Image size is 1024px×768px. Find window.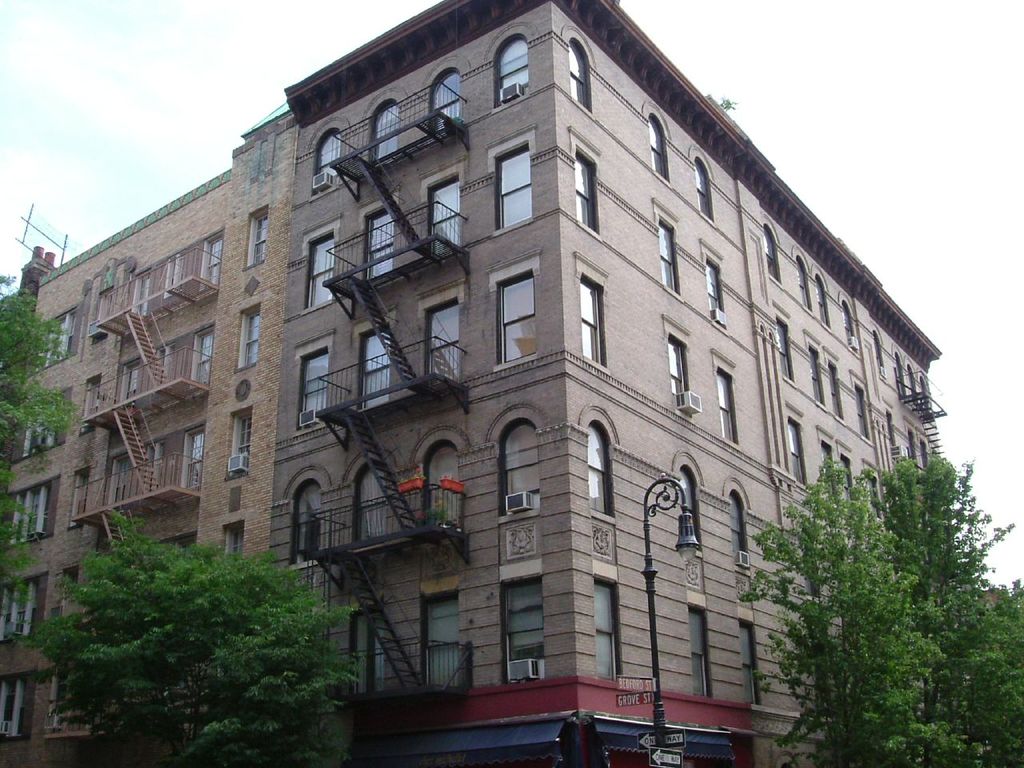
x1=676 y1=464 x2=698 y2=548.
